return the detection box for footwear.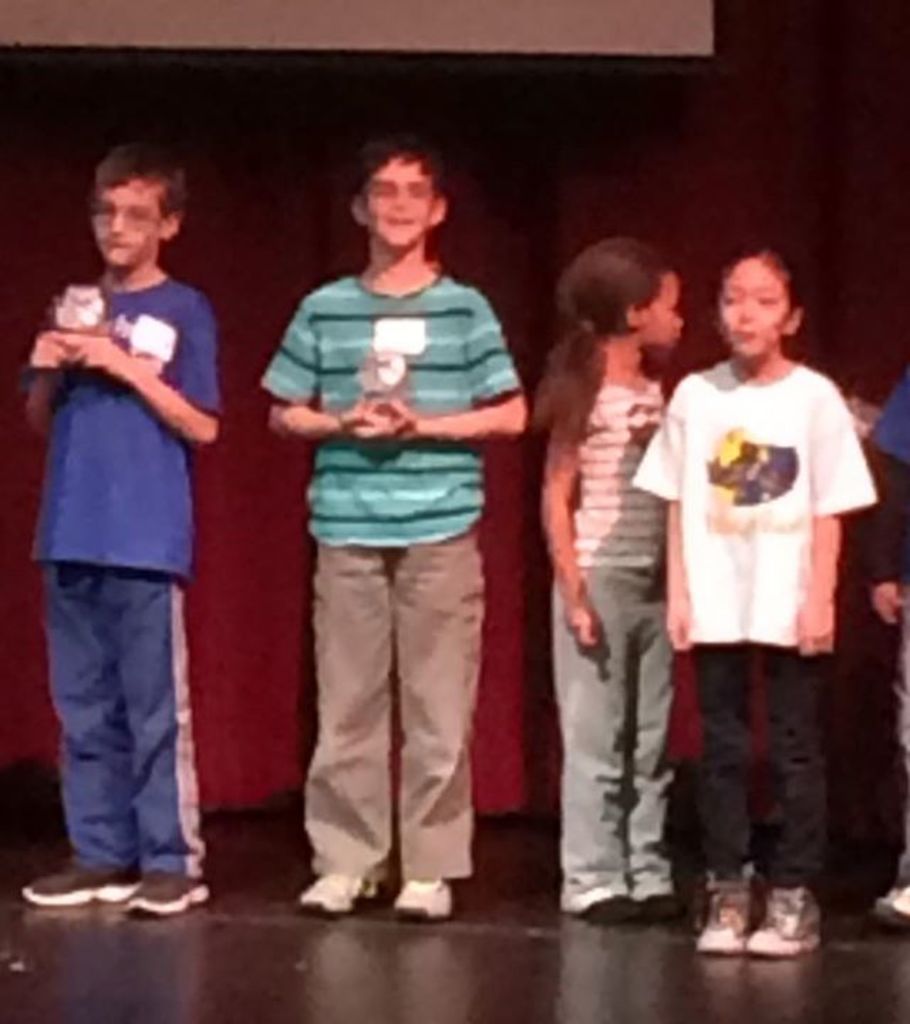
397/882/451/920.
